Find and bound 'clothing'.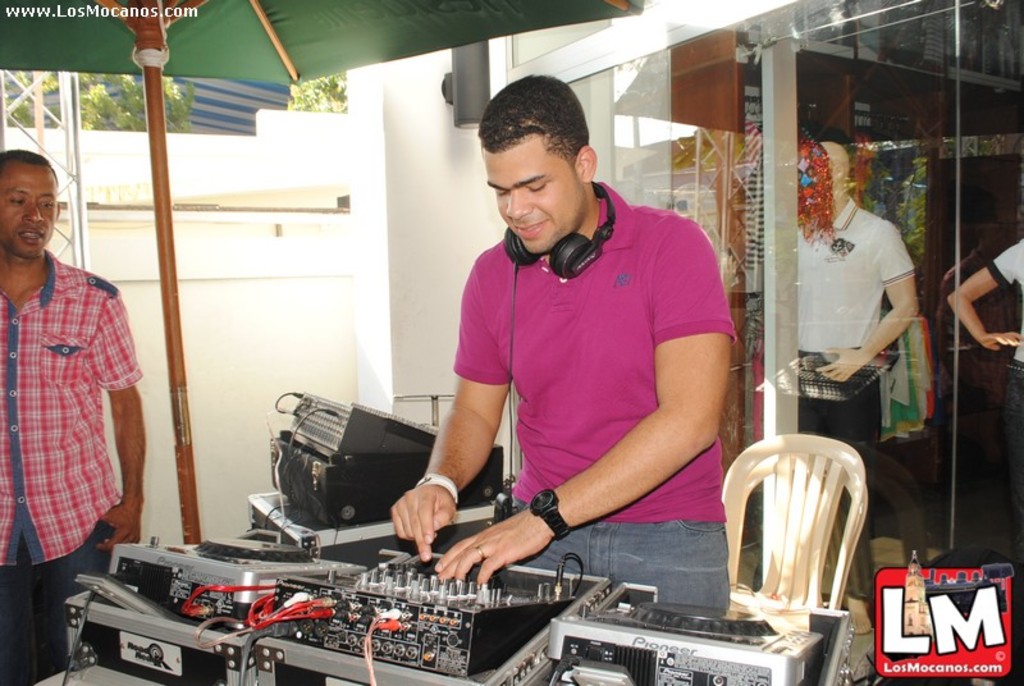
Bound: BBox(6, 211, 137, 587).
